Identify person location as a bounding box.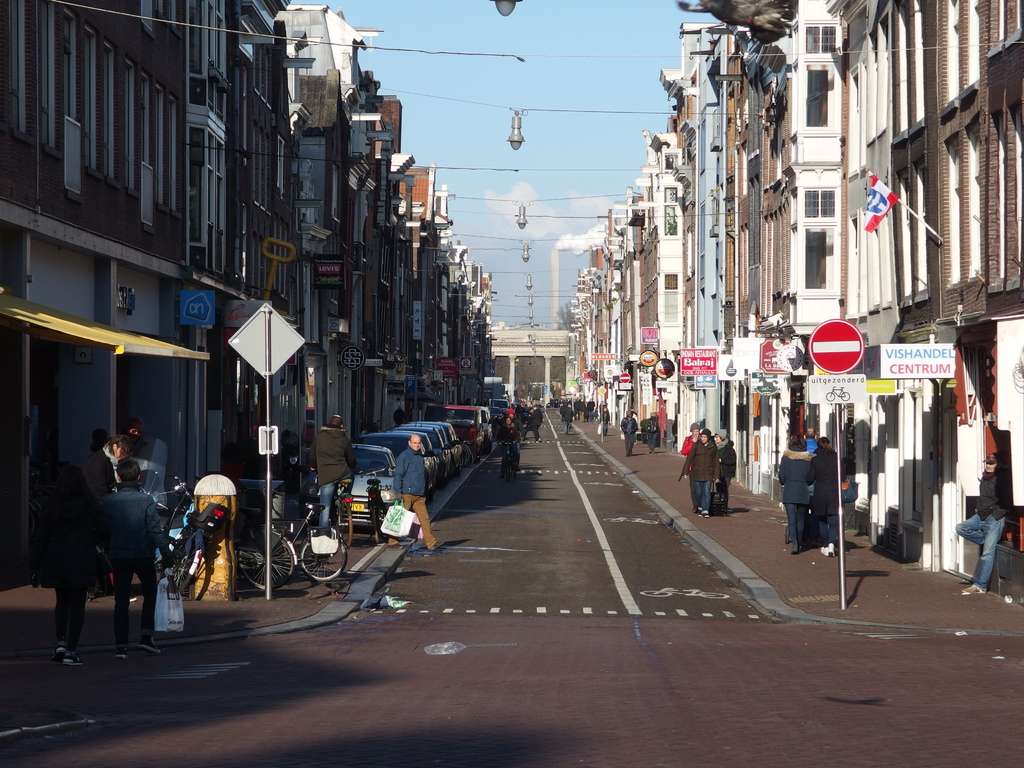
{"x1": 805, "y1": 437, "x2": 838, "y2": 548}.
